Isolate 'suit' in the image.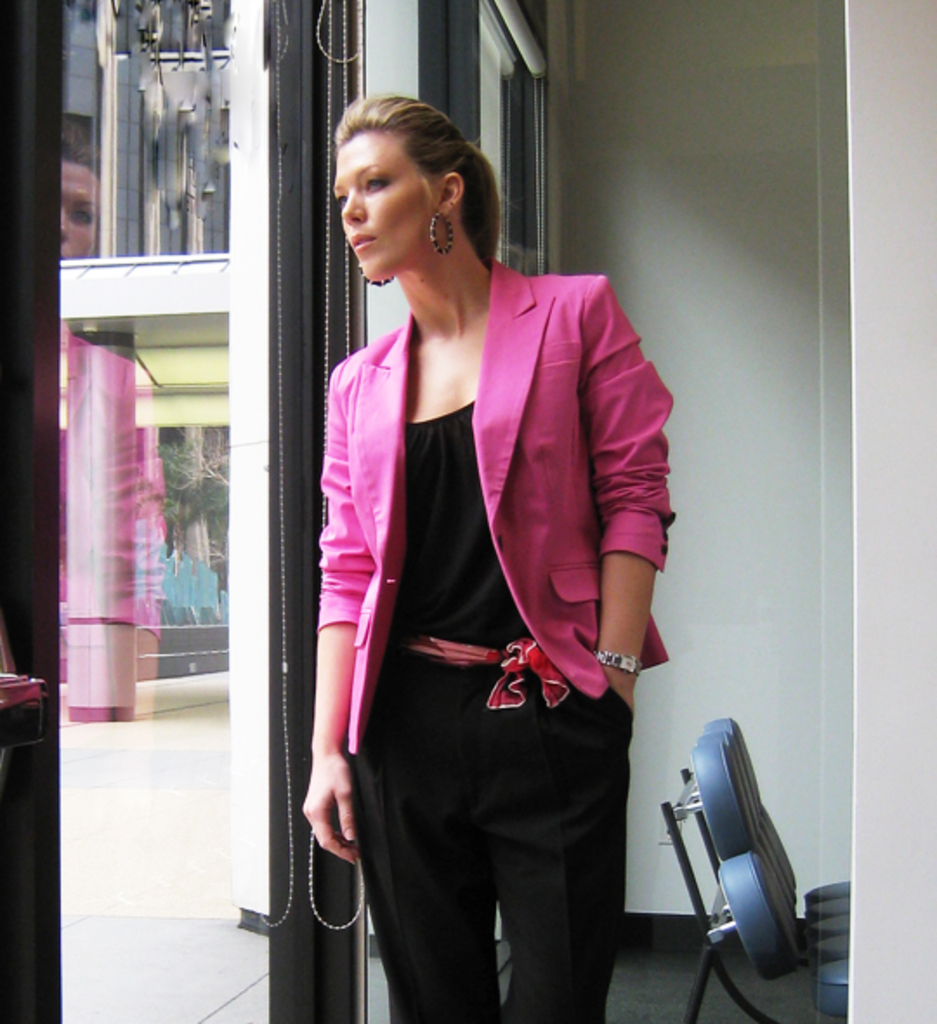
Isolated region: crop(298, 196, 684, 1017).
